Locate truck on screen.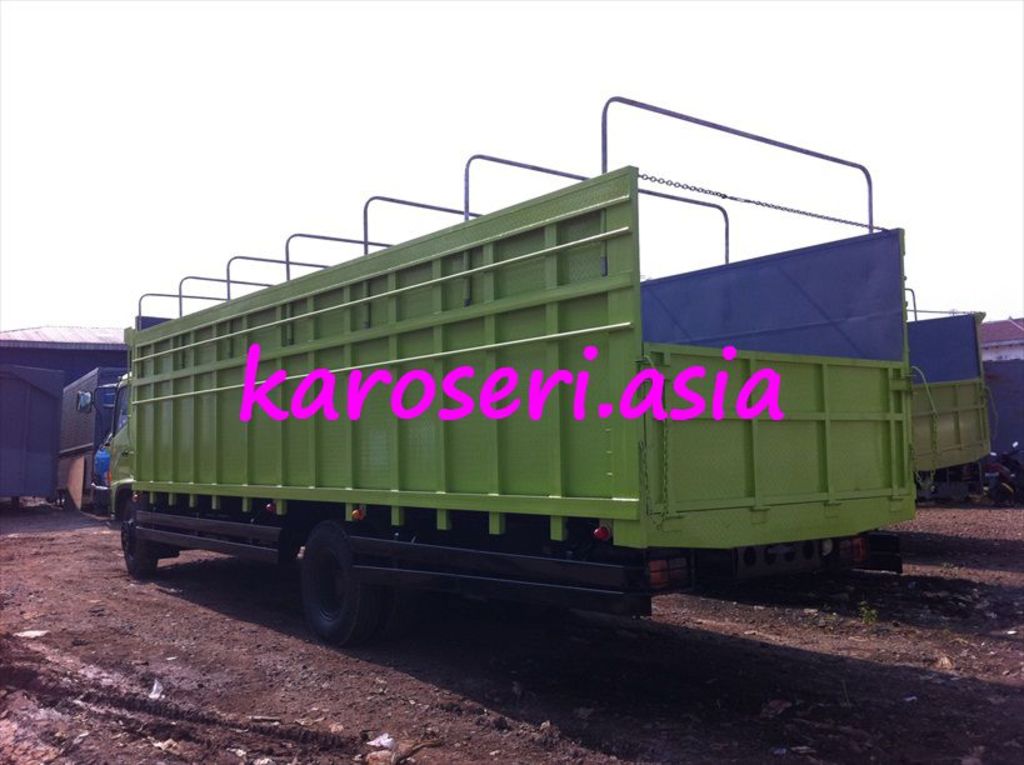
On screen at Rect(973, 298, 1023, 549).
